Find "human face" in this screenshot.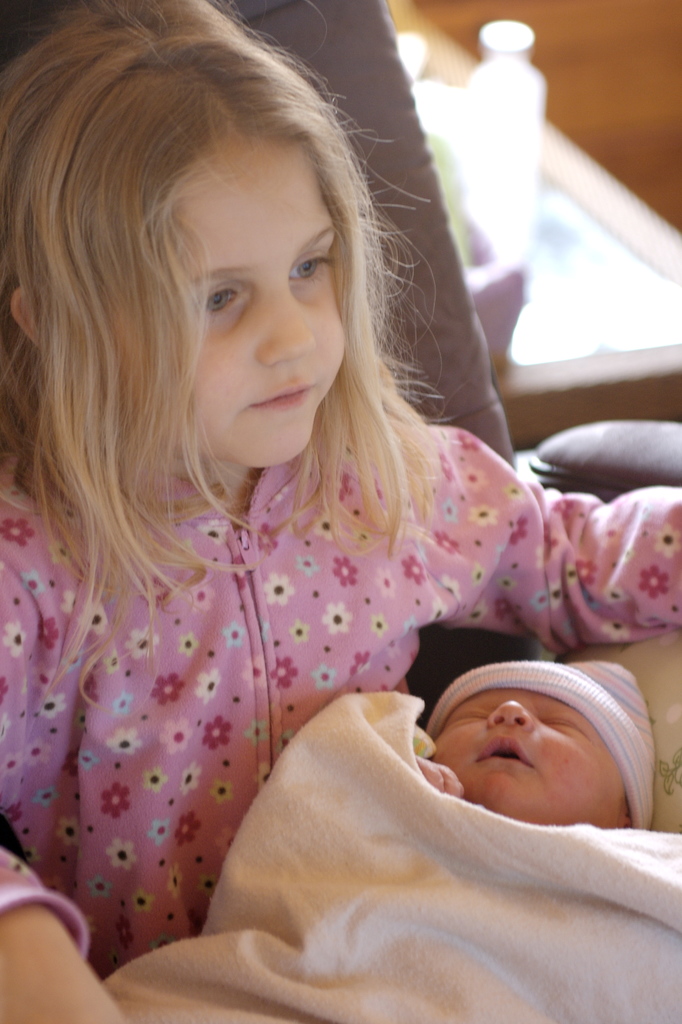
The bounding box for "human face" is 179:155:335:463.
